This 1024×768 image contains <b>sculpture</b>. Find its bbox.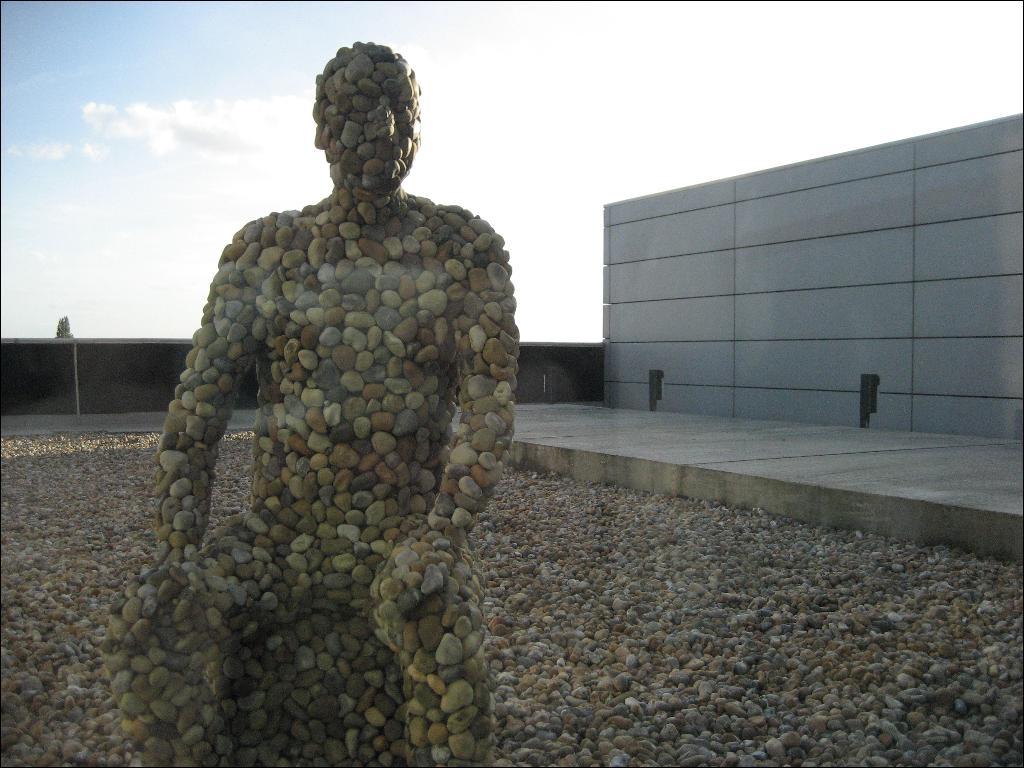
l=111, t=37, r=532, b=763.
